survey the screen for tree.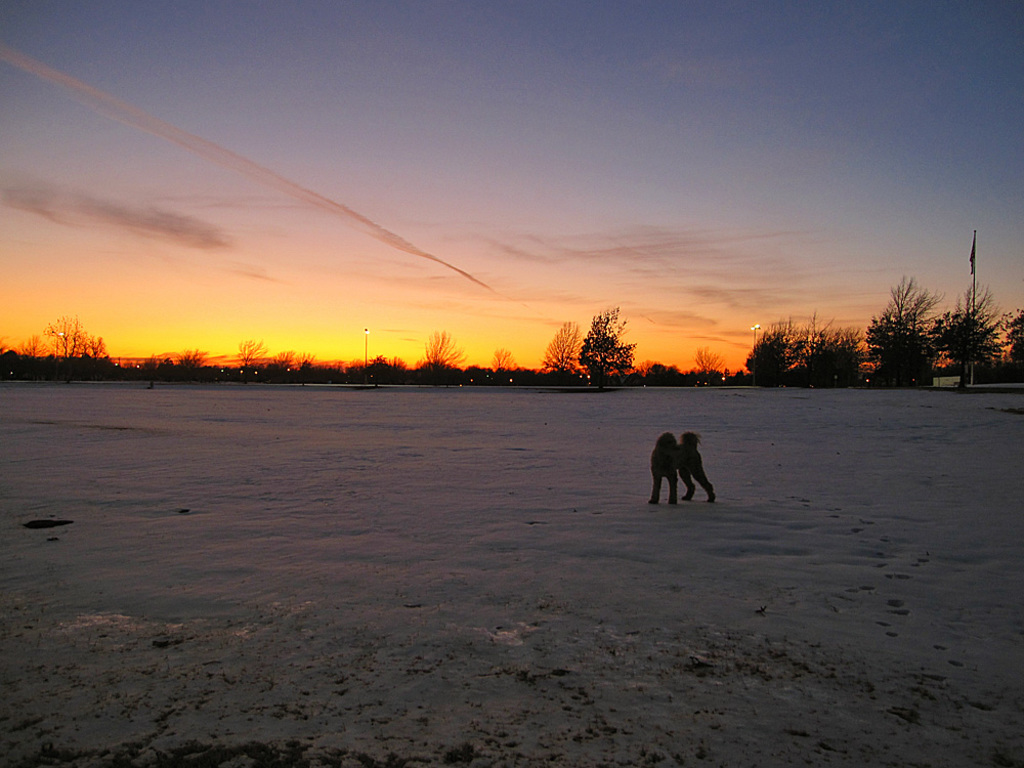
Survey found: 24,309,122,378.
